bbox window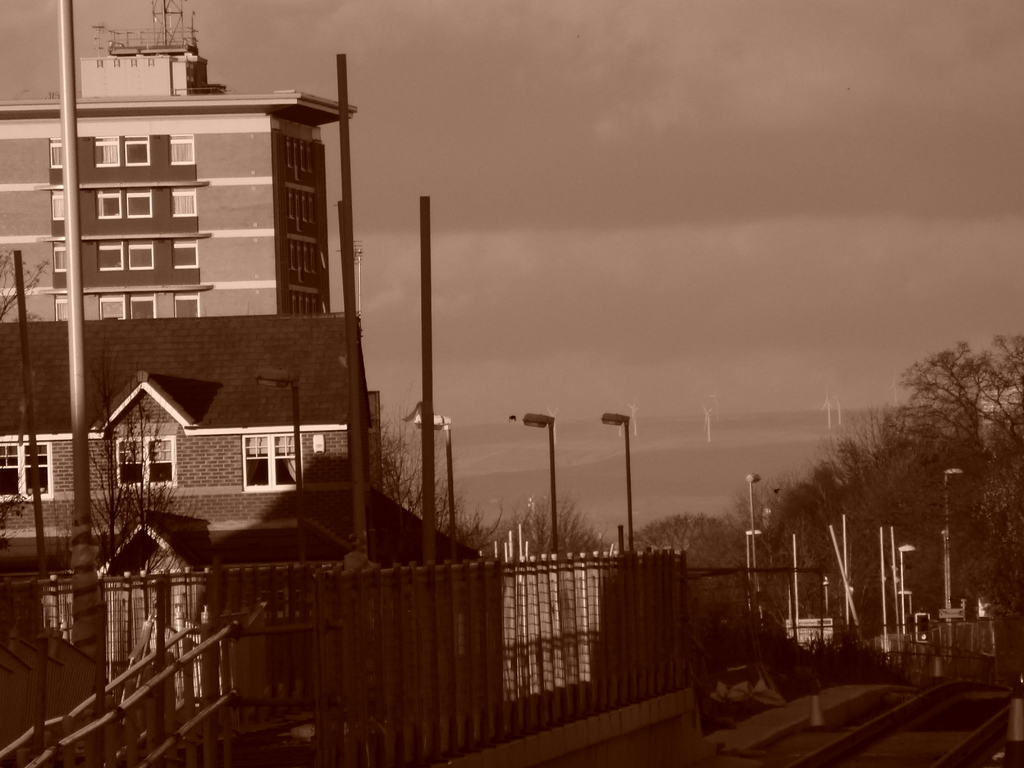
BBox(289, 291, 321, 315)
